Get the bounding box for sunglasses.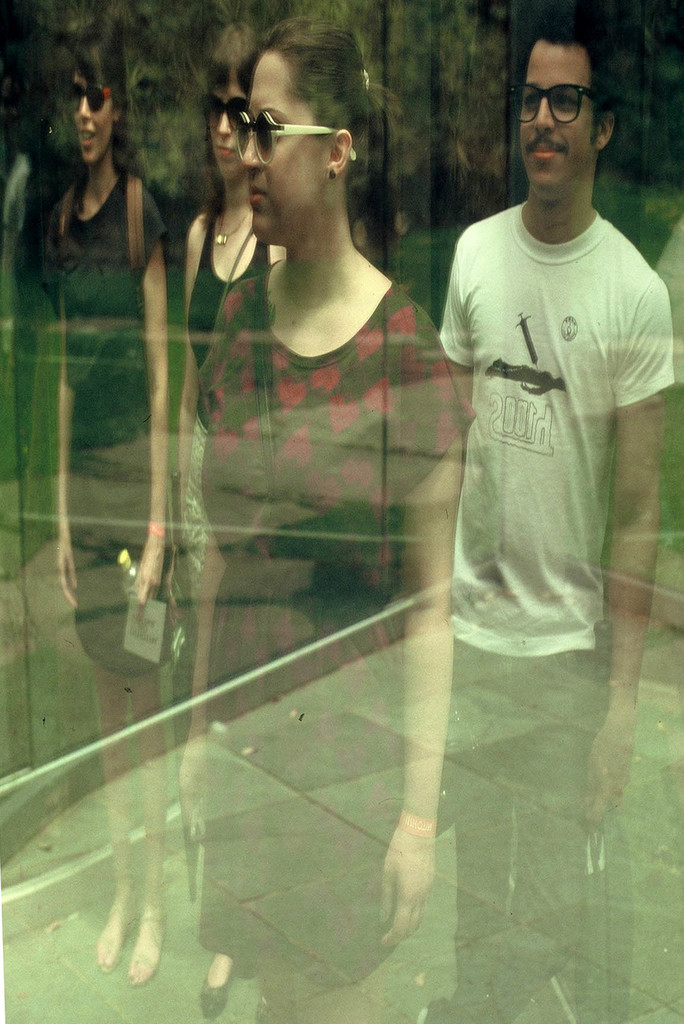
box=[70, 81, 117, 114].
